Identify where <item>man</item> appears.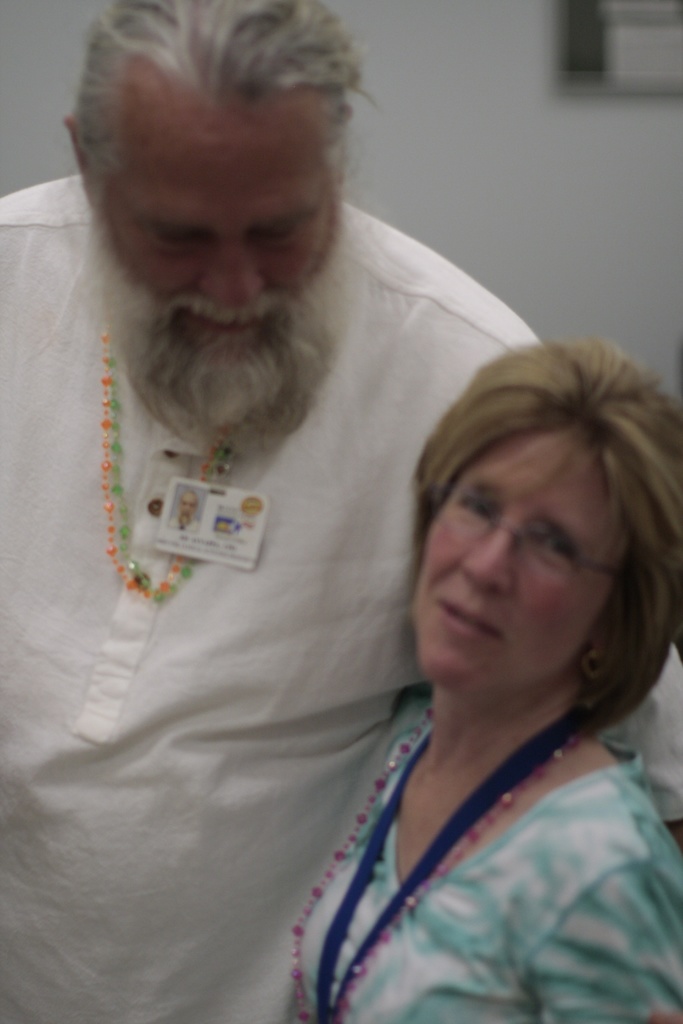
Appears at (left=6, top=11, right=613, bottom=948).
